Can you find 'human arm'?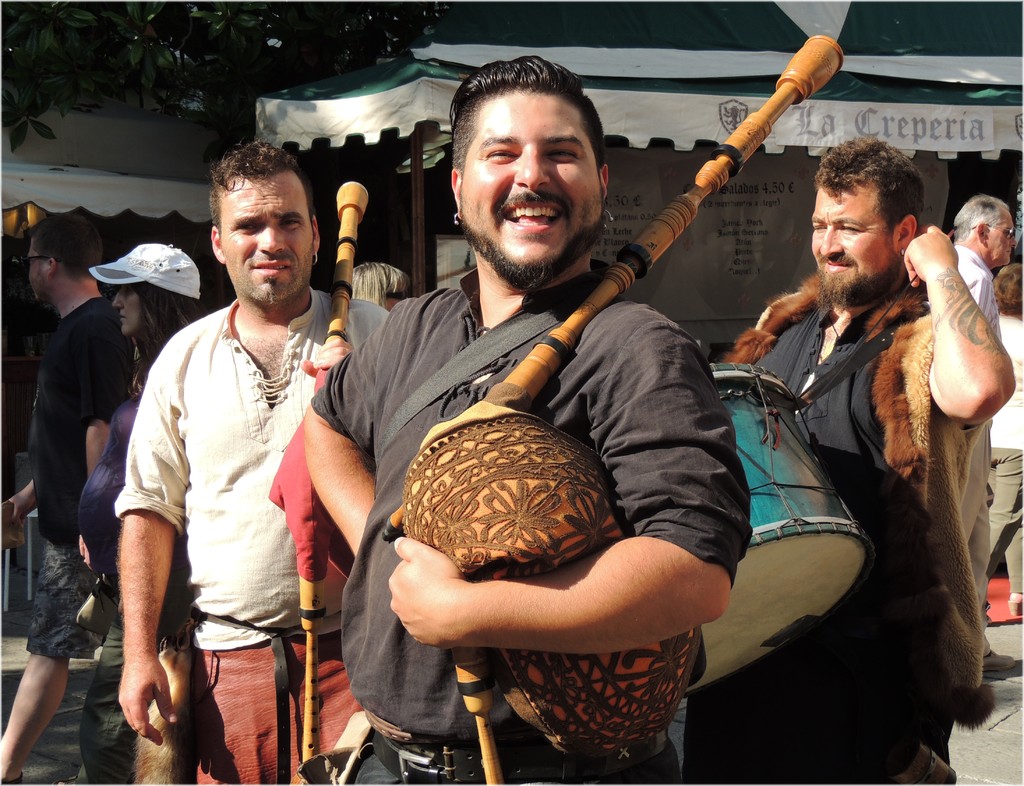
Yes, bounding box: 93 414 183 751.
